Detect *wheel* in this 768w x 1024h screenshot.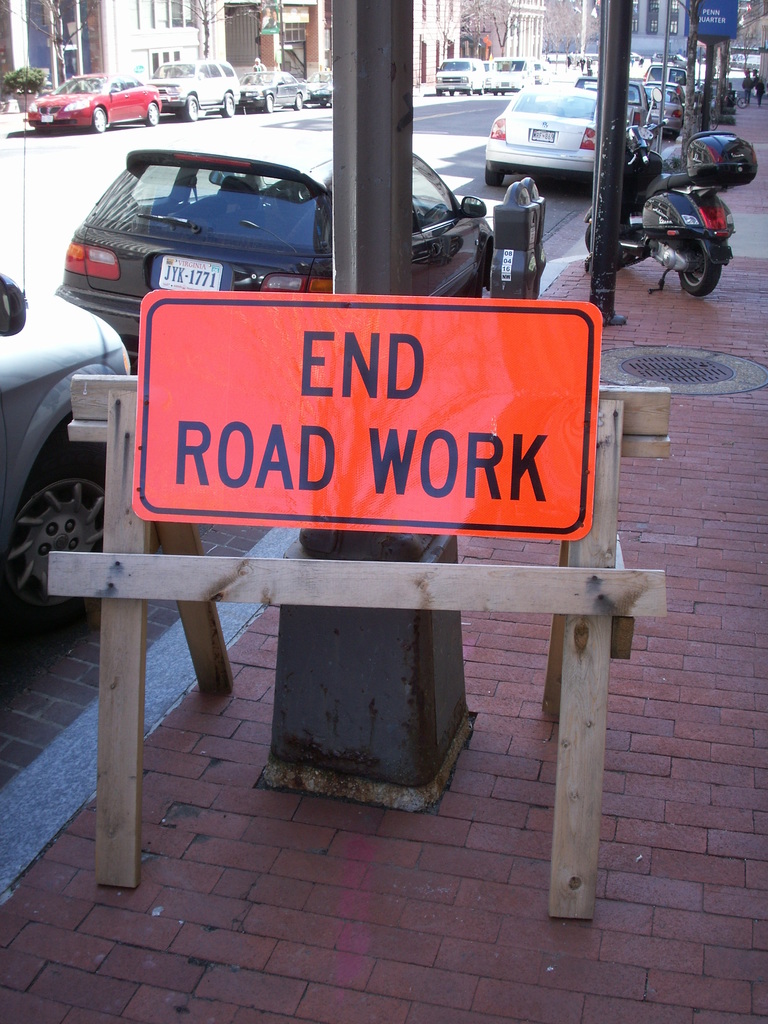
Detection: select_region(492, 91, 499, 96).
